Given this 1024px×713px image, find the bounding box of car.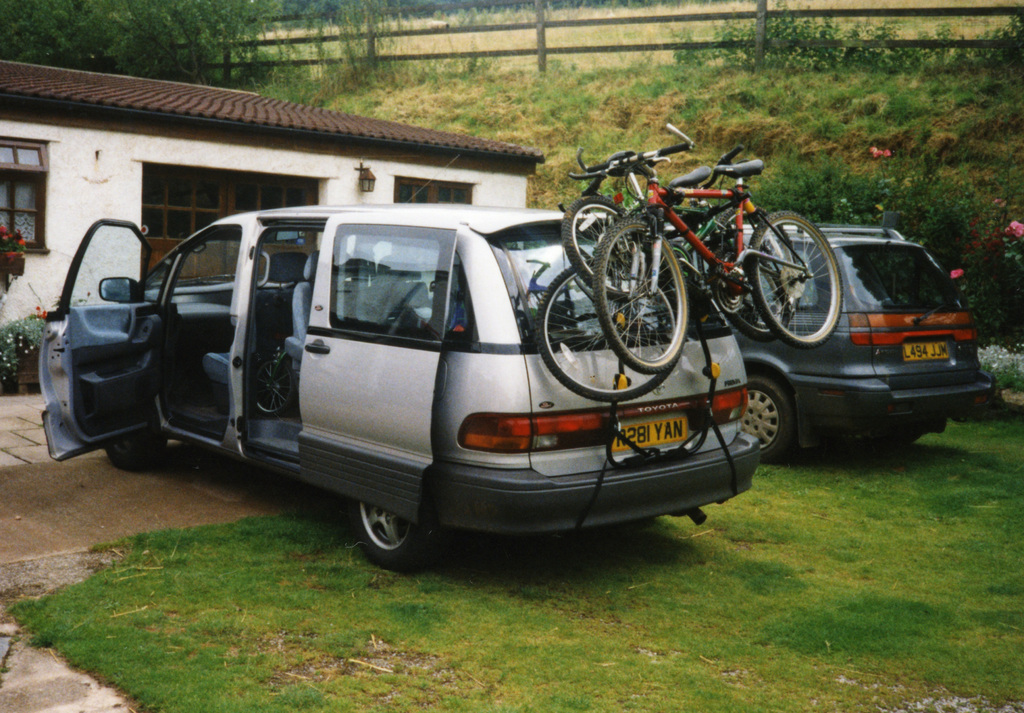
{"left": 729, "top": 220, "right": 998, "bottom": 465}.
